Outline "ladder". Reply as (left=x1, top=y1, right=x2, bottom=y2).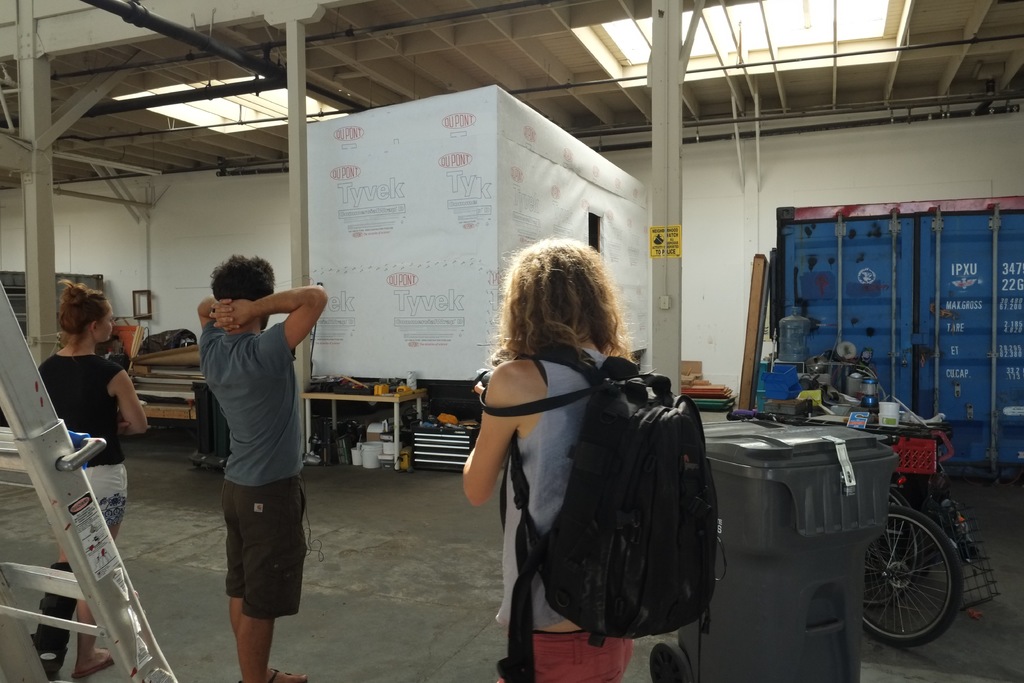
(left=0, top=283, right=195, bottom=682).
